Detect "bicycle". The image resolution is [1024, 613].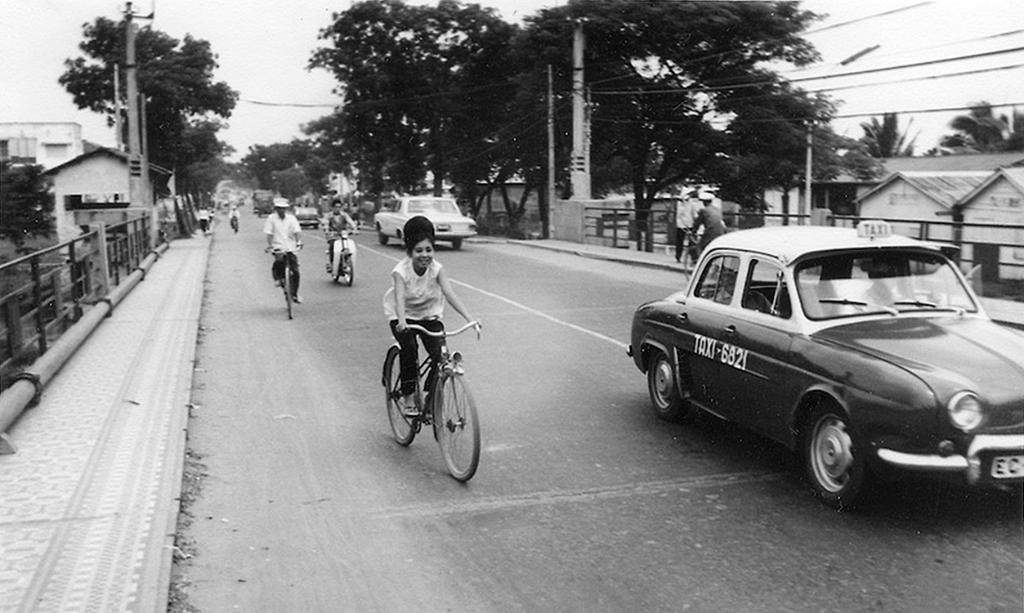
bbox=[673, 225, 733, 285].
